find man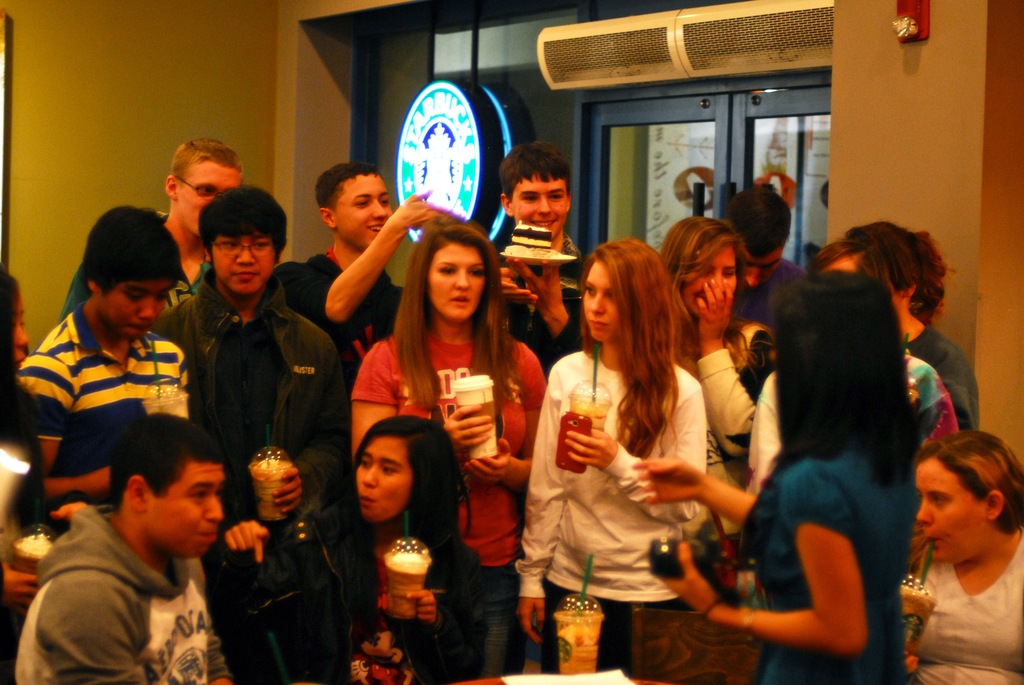
Rect(50, 132, 246, 330)
